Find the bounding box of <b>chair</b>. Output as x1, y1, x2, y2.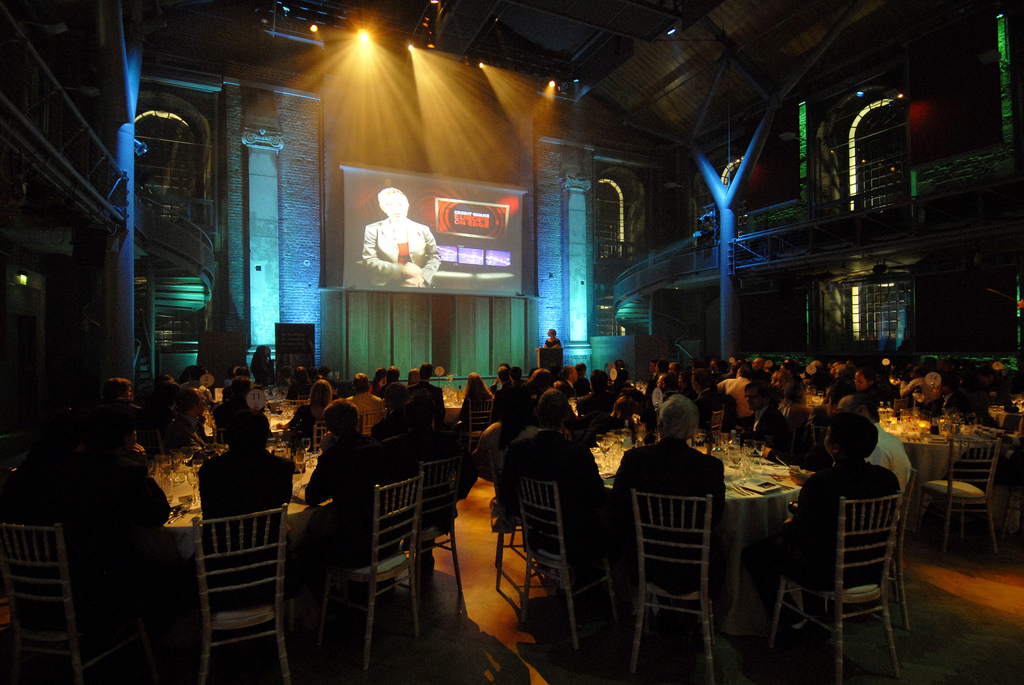
191, 510, 298, 684.
